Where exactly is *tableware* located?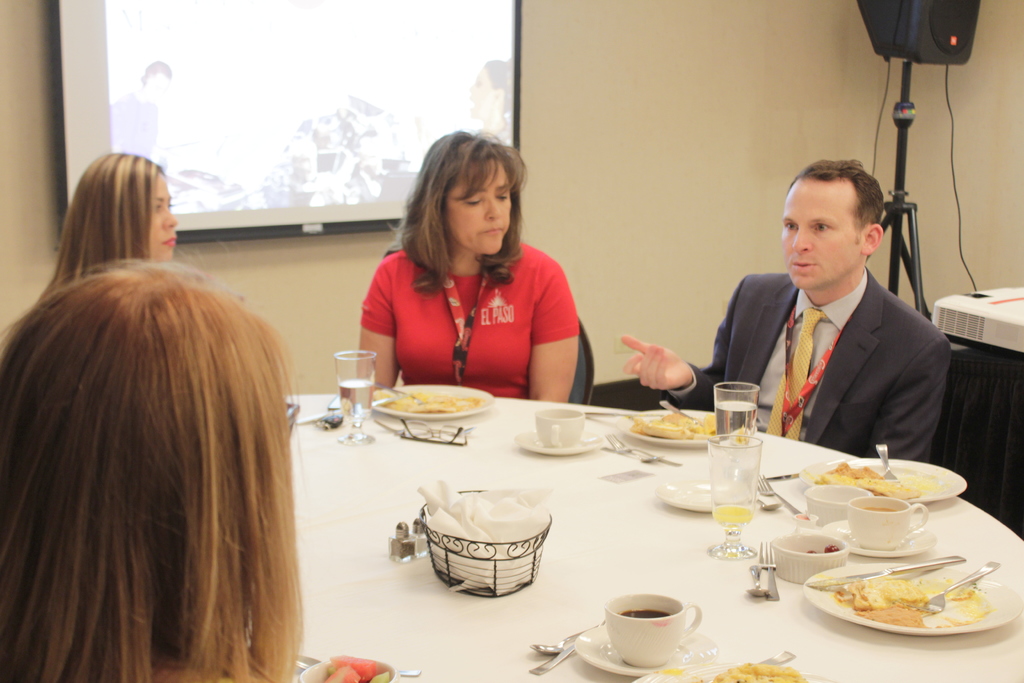
Its bounding box is x1=760, y1=646, x2=794, y2=662.
